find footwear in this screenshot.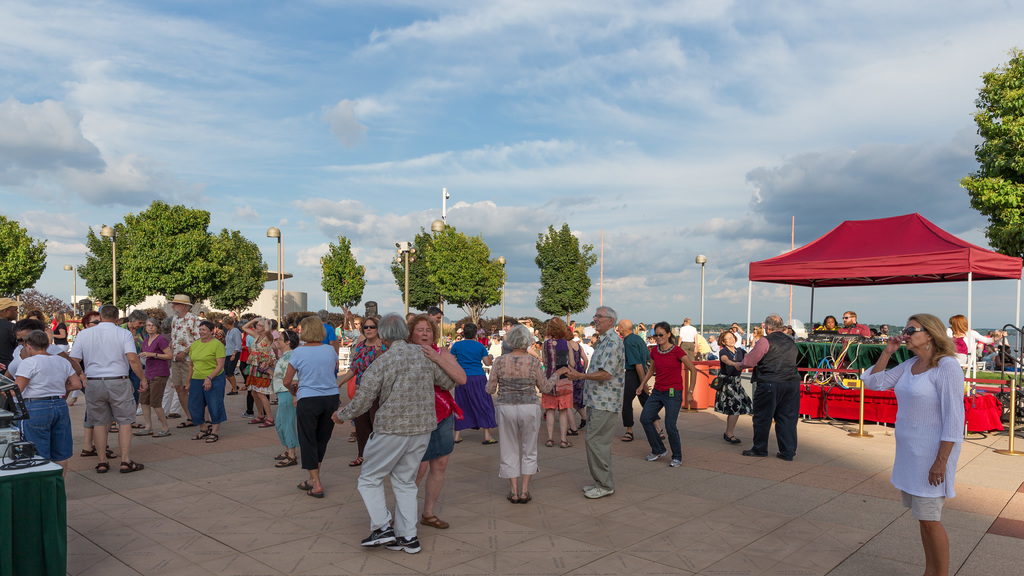
The bounding box for footwear is <bbox>567, 428, 579, 436</bbox>.
